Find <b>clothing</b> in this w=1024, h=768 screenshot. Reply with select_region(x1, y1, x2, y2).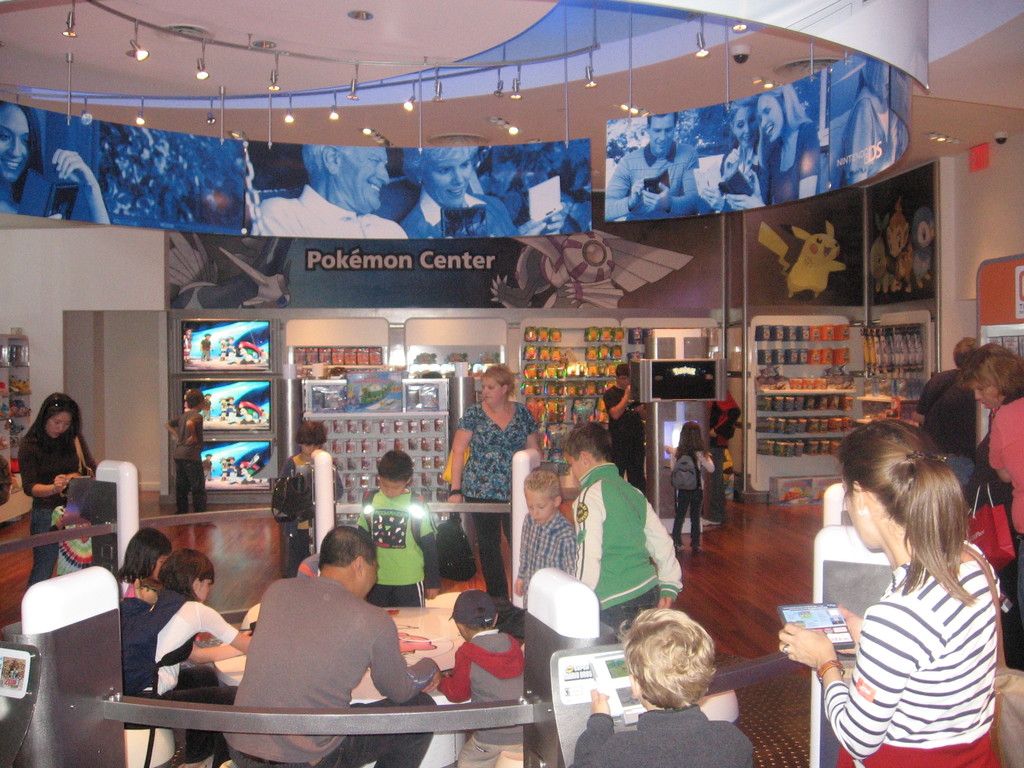
select_region(717, 140, 765, 211).
